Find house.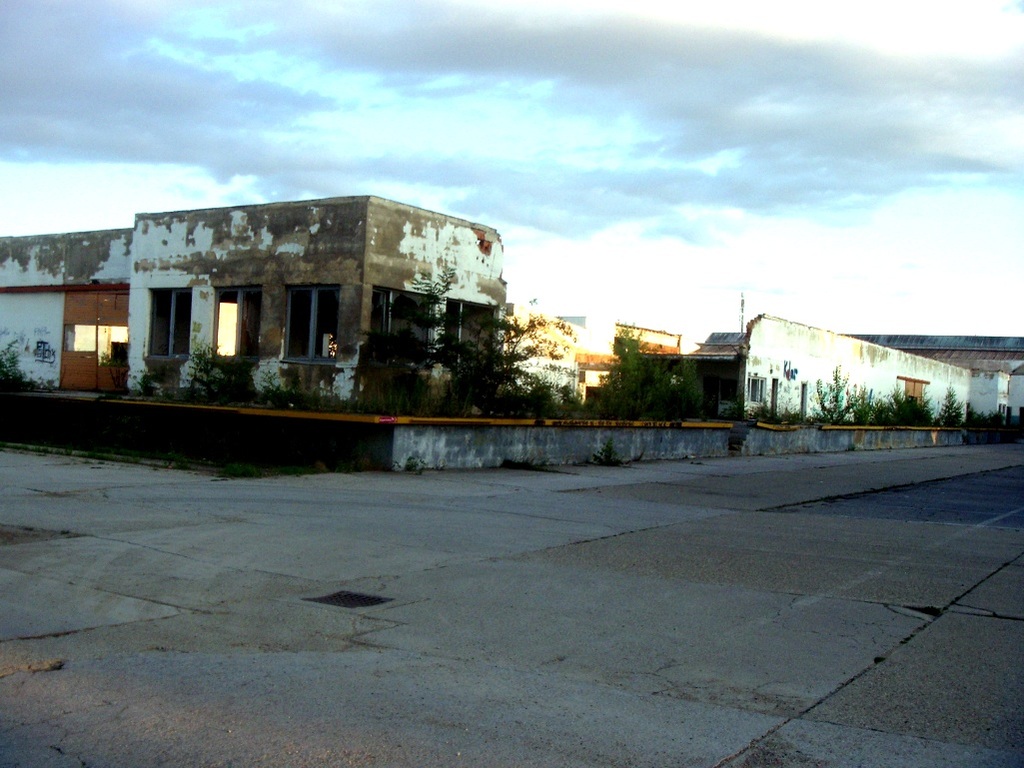
crop(580, 313, 1023, 432).
